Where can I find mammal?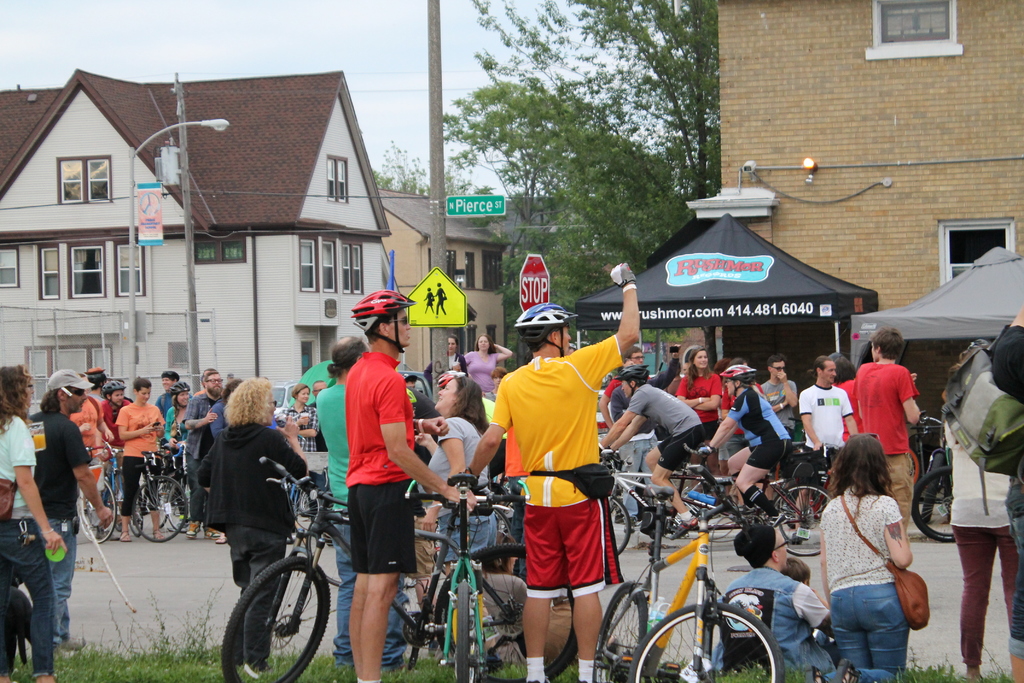
You can find it at crop(413, 381, 490, 654).
